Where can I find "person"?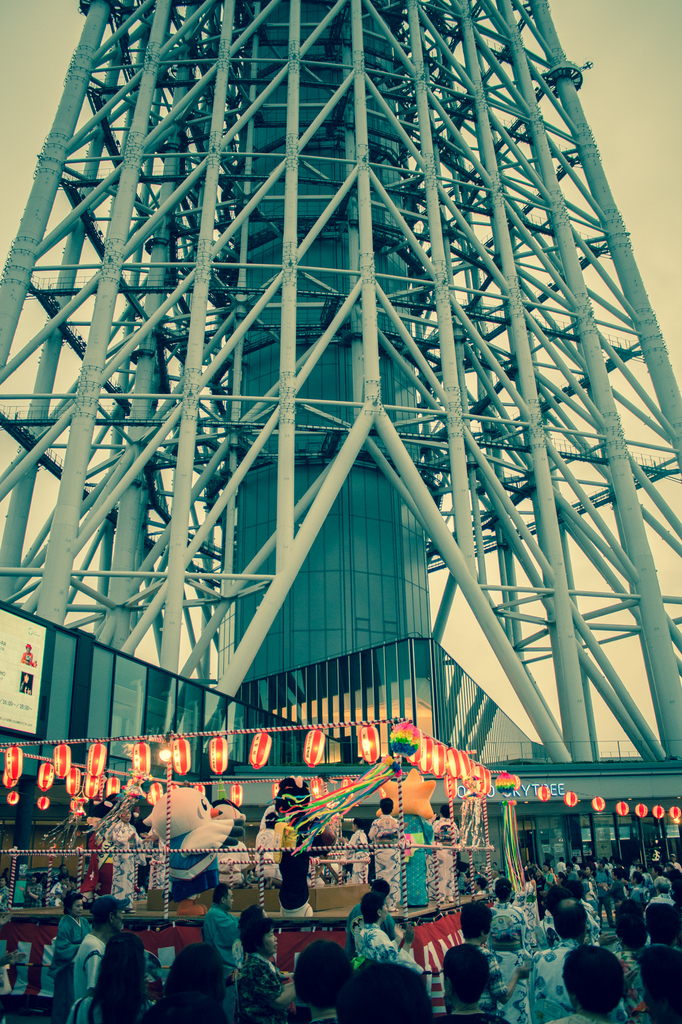
You can find it at box=[136, 940, 239, 1020].
